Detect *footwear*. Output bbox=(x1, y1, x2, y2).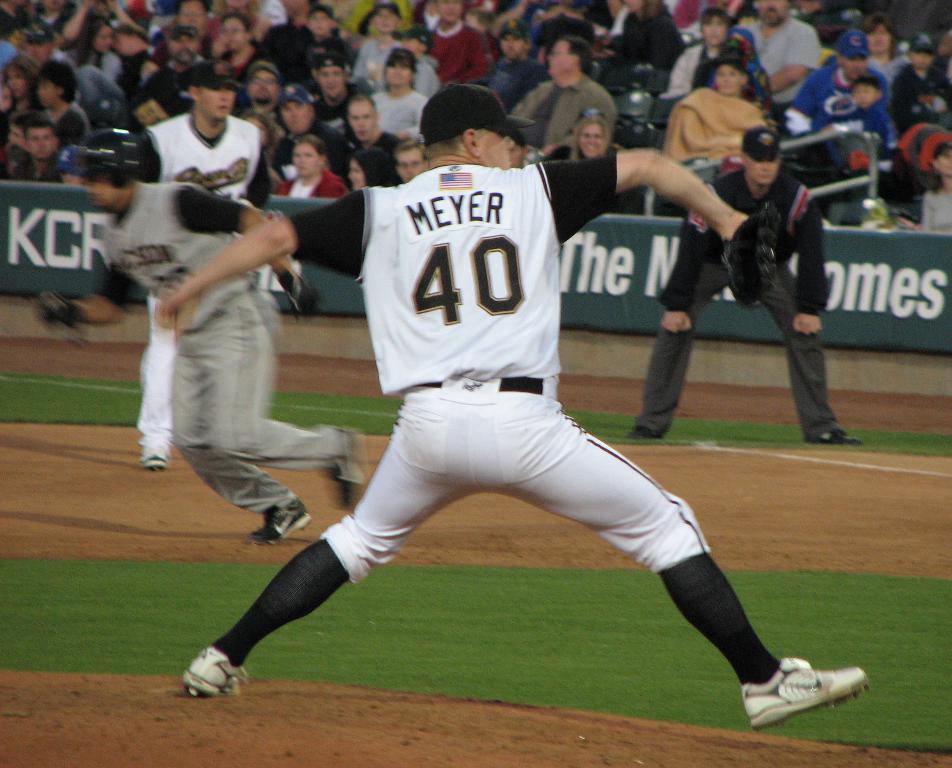
bbox=(807, 428, 863, 449).
